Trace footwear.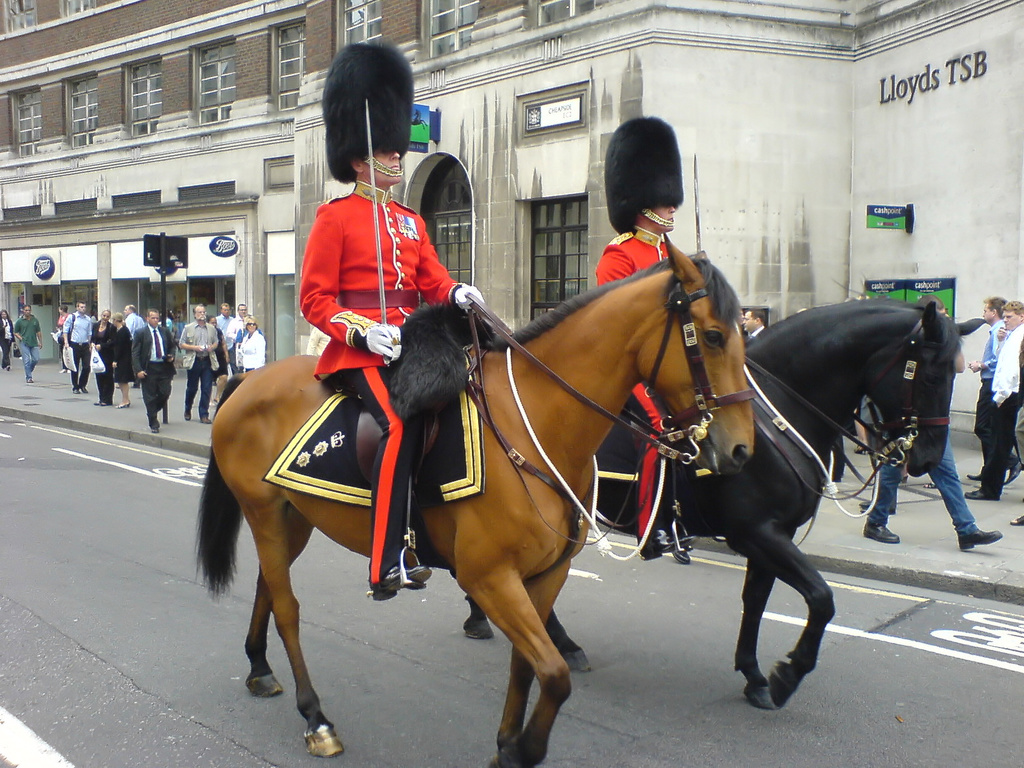
Traced to [188, 412, 193, 419].
